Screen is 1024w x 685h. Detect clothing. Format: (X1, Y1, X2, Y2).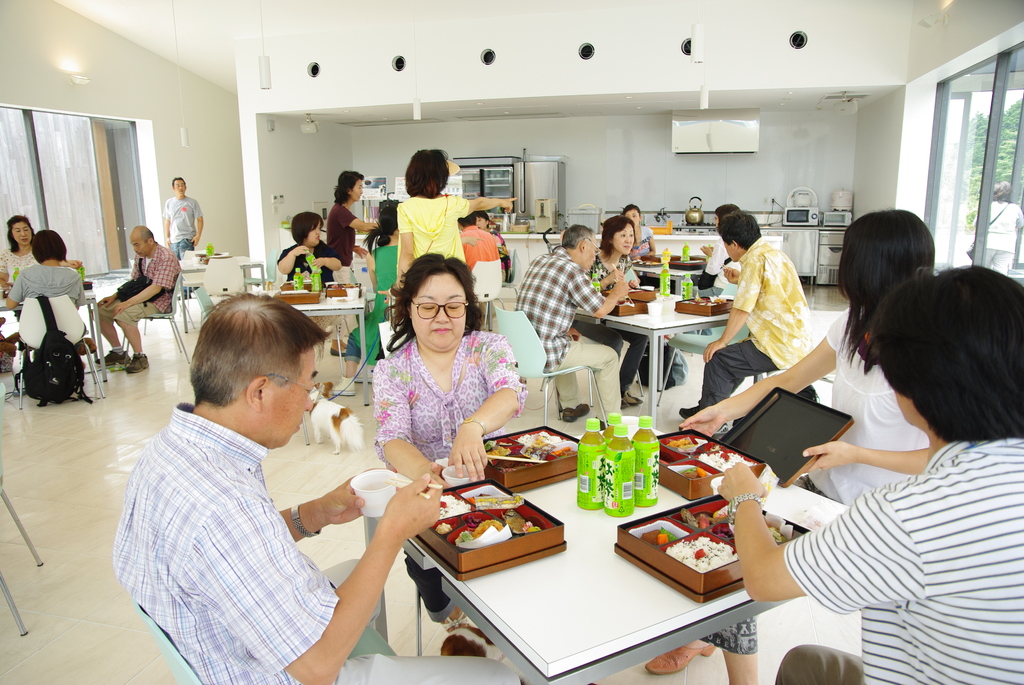
(461, 226, 497, 272).
